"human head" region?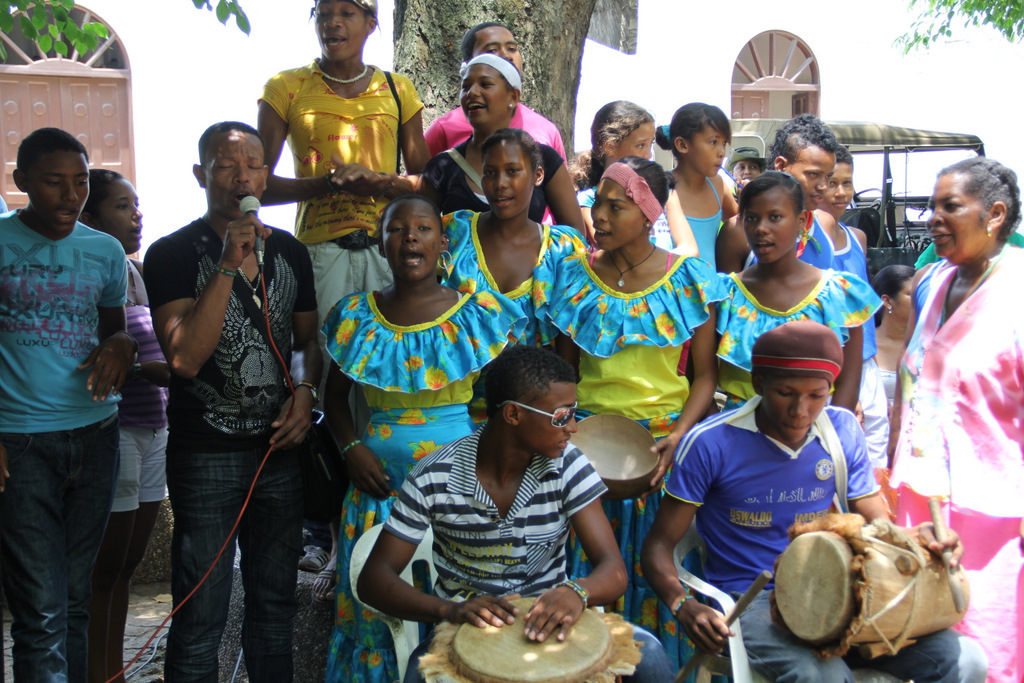
pyautogui.locateOnScreen(191, 121, 269, 223)
